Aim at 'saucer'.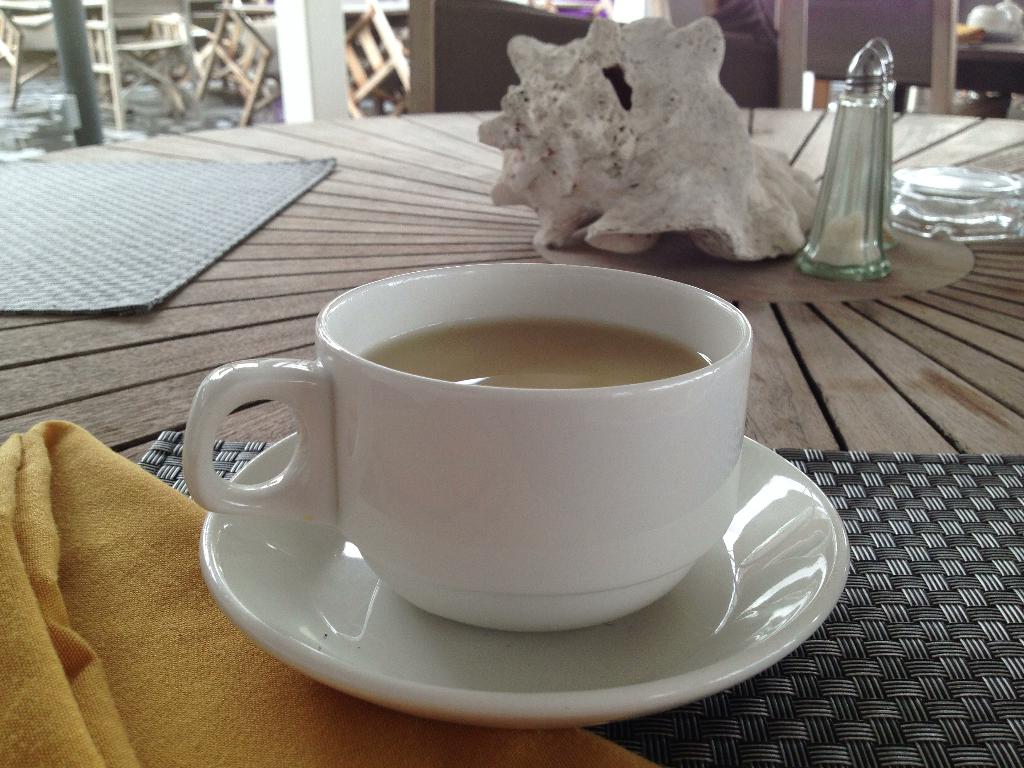
Aimed at locate(198, 426, 852, 730).
